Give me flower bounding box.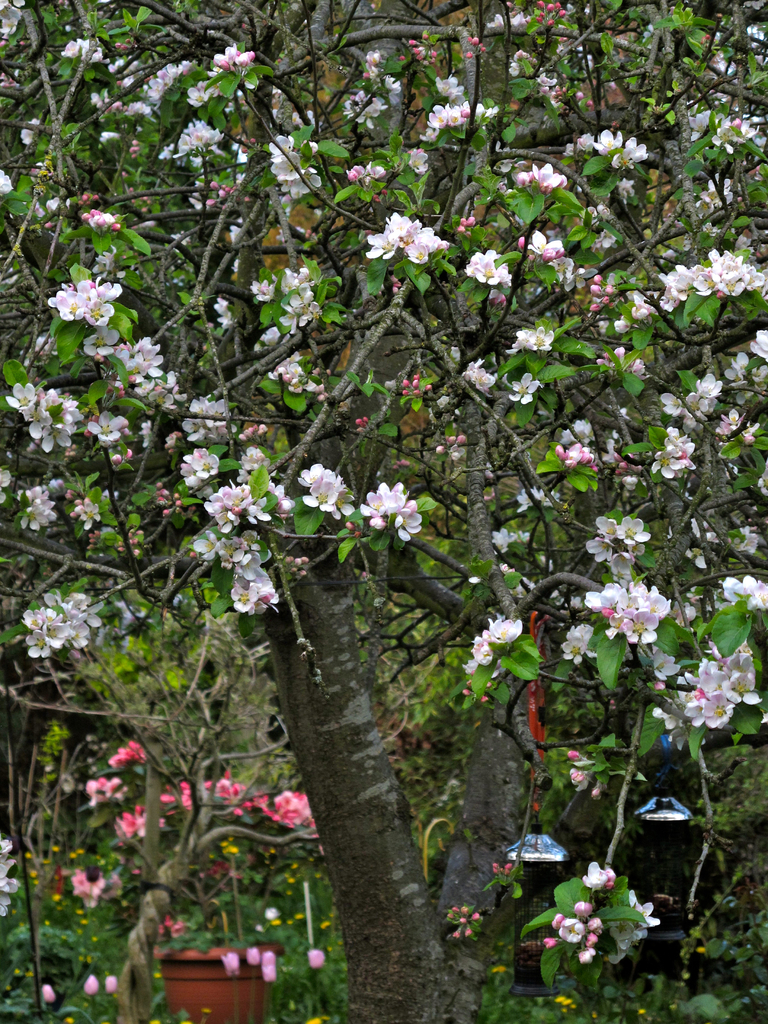
(left=373, top=221, right=443, bottom=263).
